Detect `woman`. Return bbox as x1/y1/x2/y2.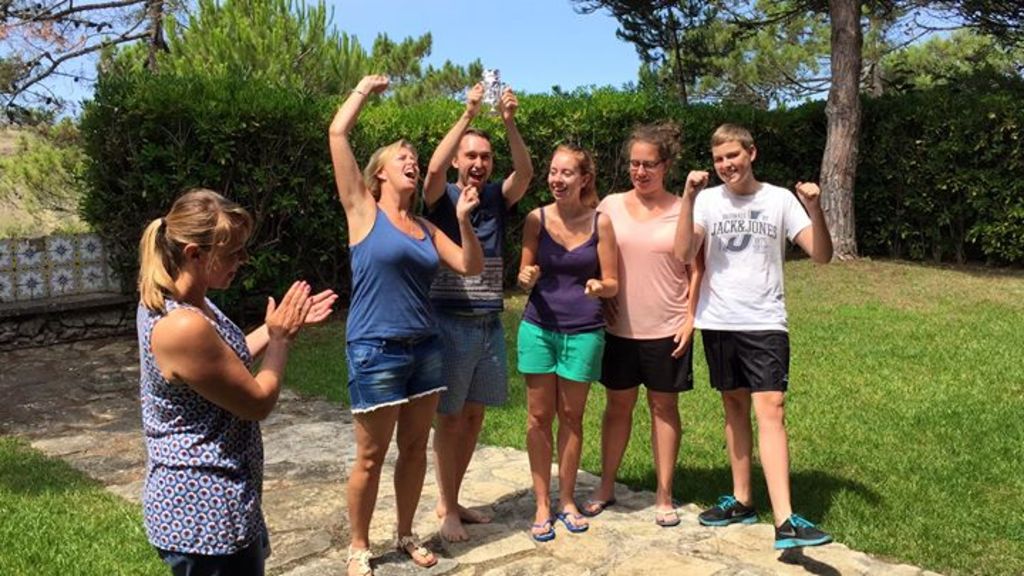
592/118/704/532.
